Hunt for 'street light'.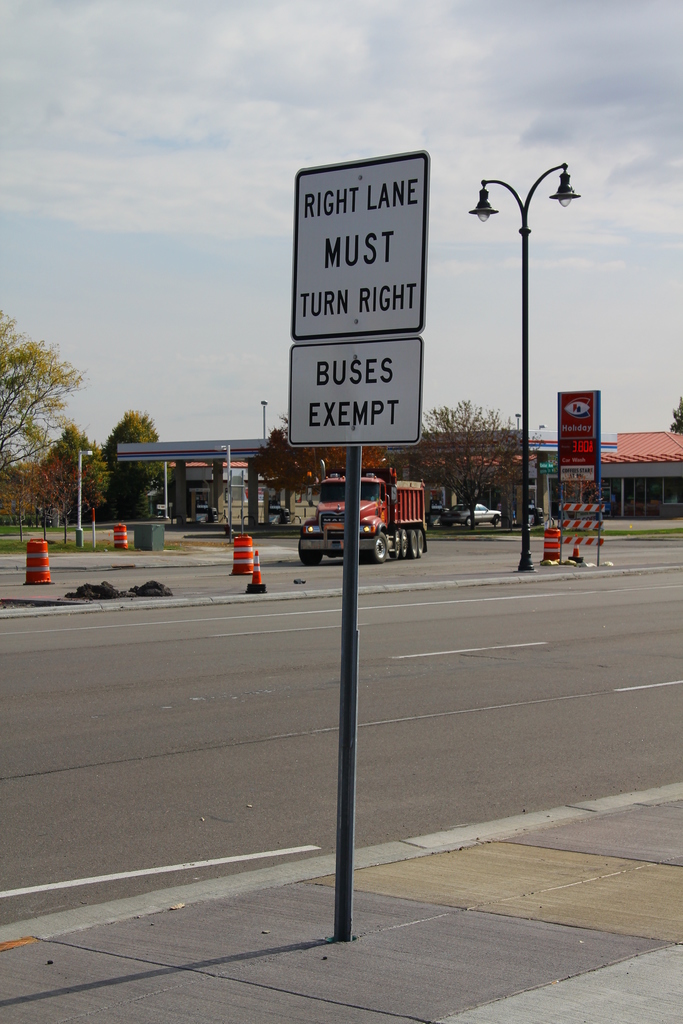
Hunted down at {"x1": 470, "y1": 157, "x2": 581, "y2": 566}.
